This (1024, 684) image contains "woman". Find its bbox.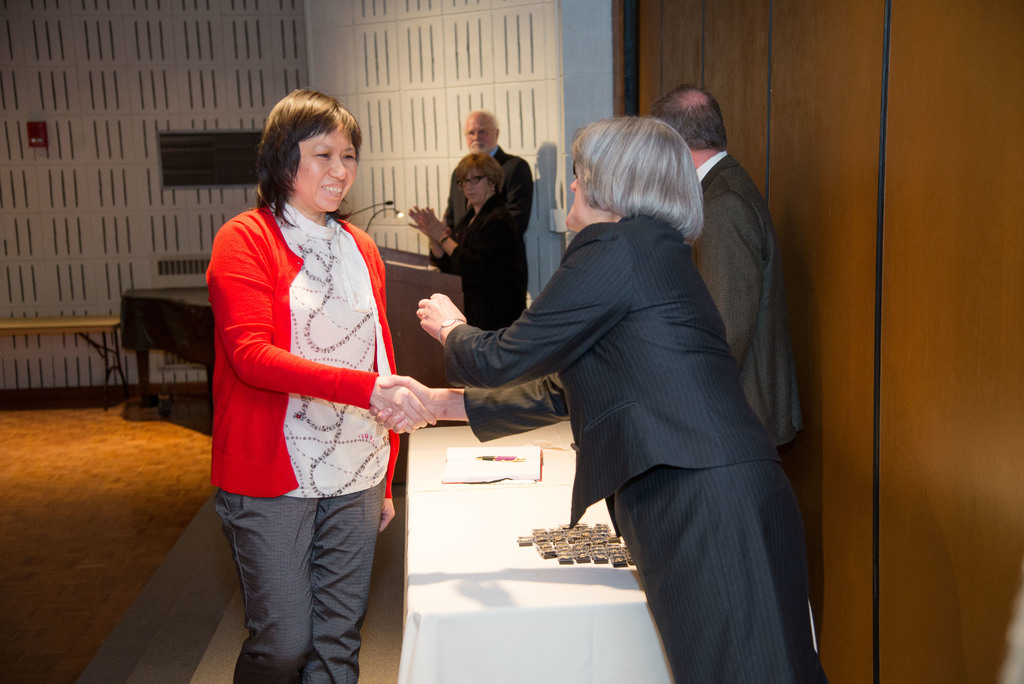
l=198, t=93, r=434, b=683.
